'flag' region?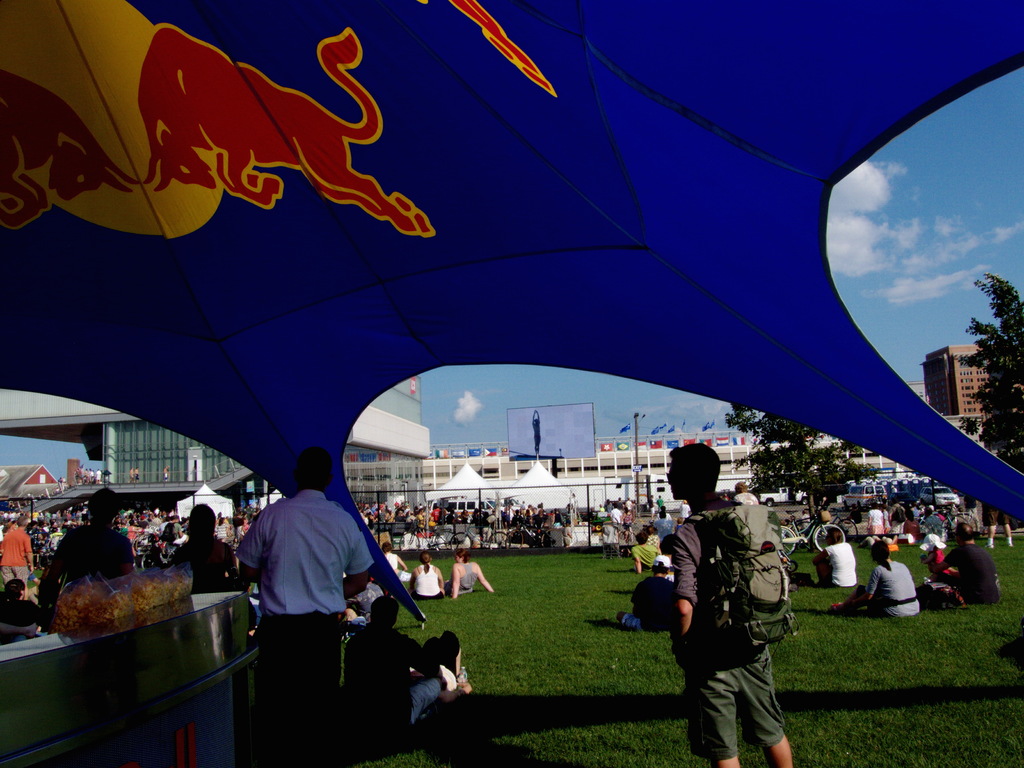
<bbox>708, 419, 716, 435</bbox>
